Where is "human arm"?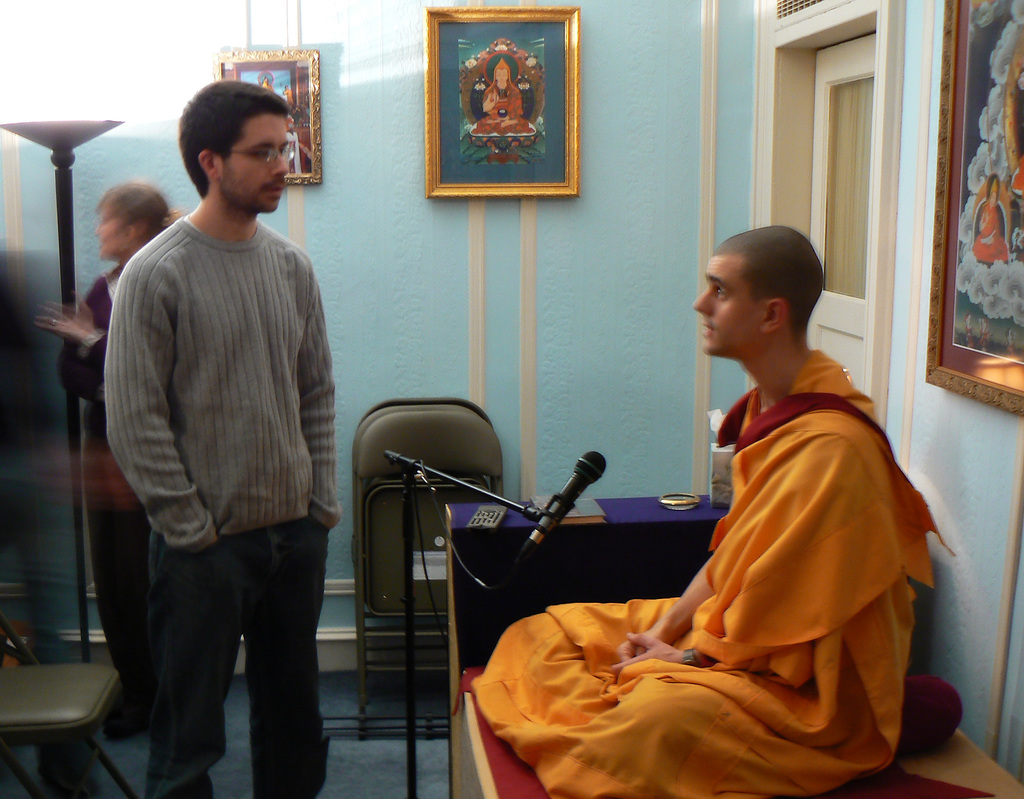
<bbox>40, 316, 115, 386</bbox>.
